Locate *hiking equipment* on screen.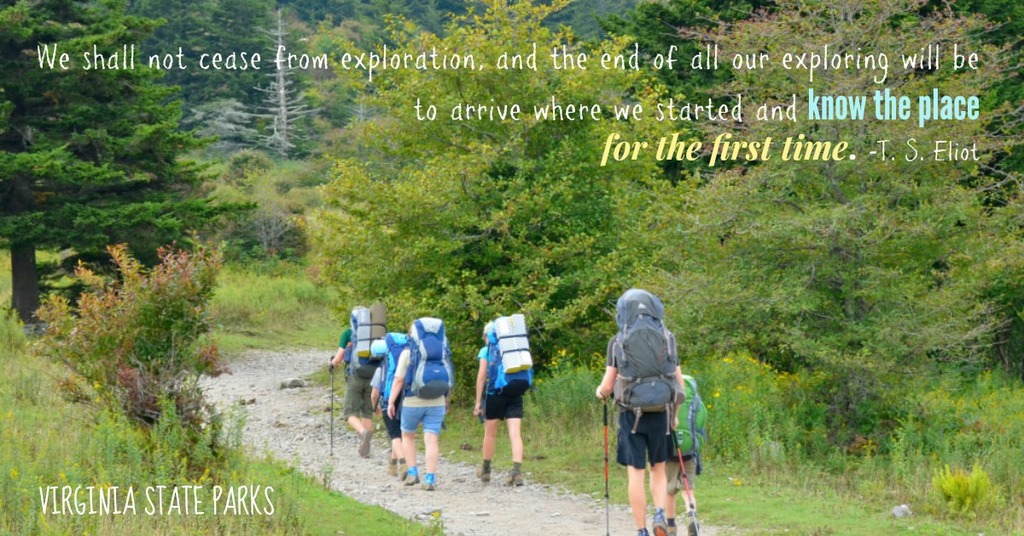
On screen at 660:374:709:468.
